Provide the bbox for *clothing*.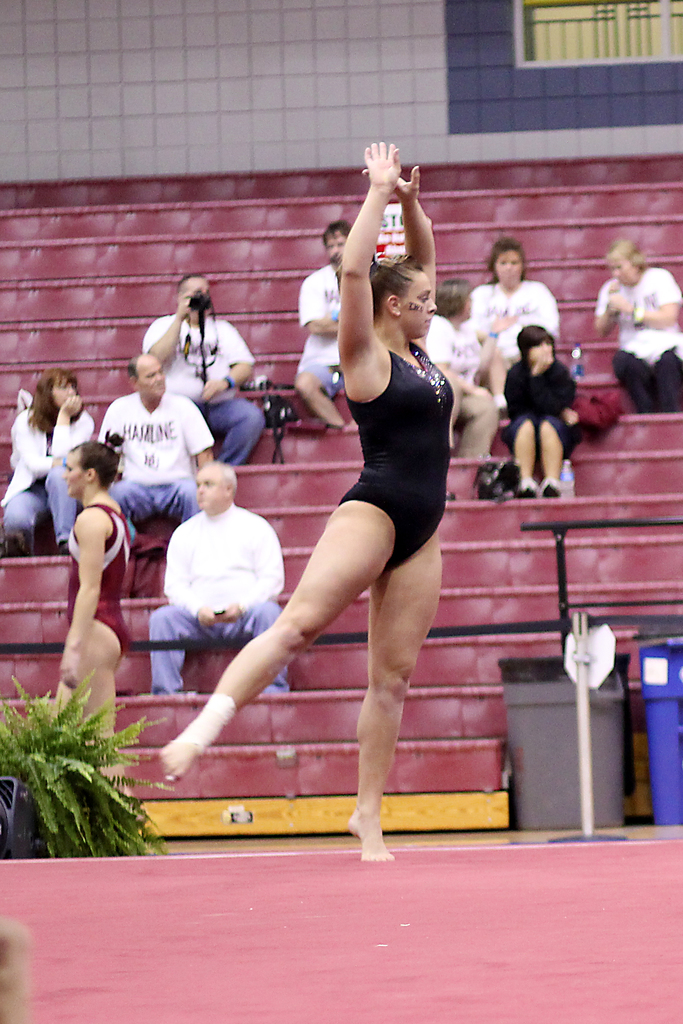
locate(478, 277, 557, 366).
